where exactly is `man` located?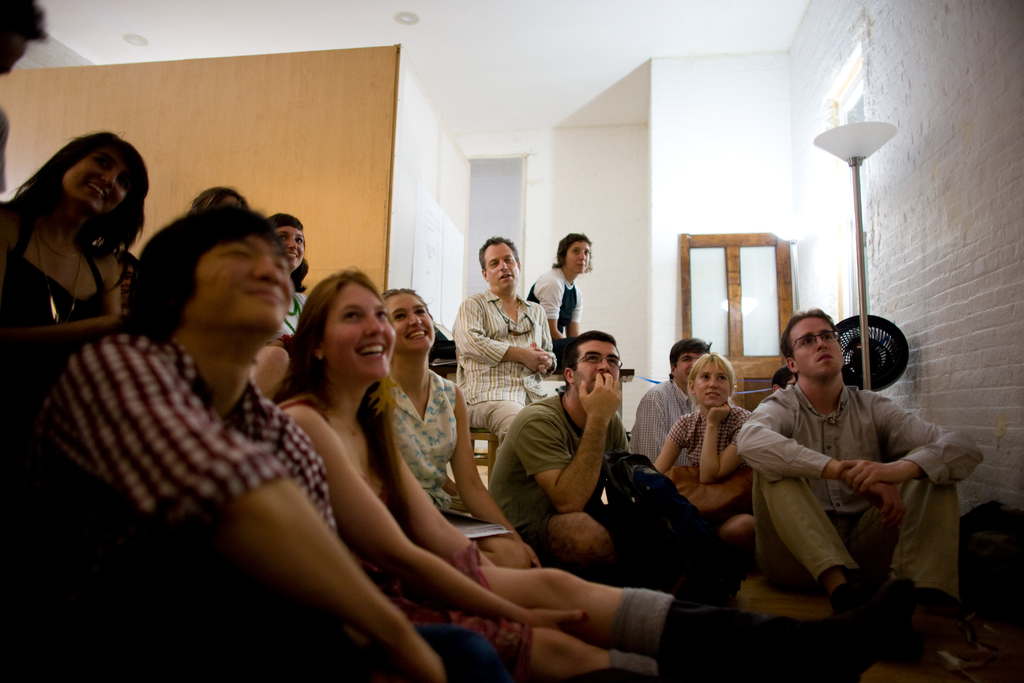
Its bounding box is 626:341:714:466.
